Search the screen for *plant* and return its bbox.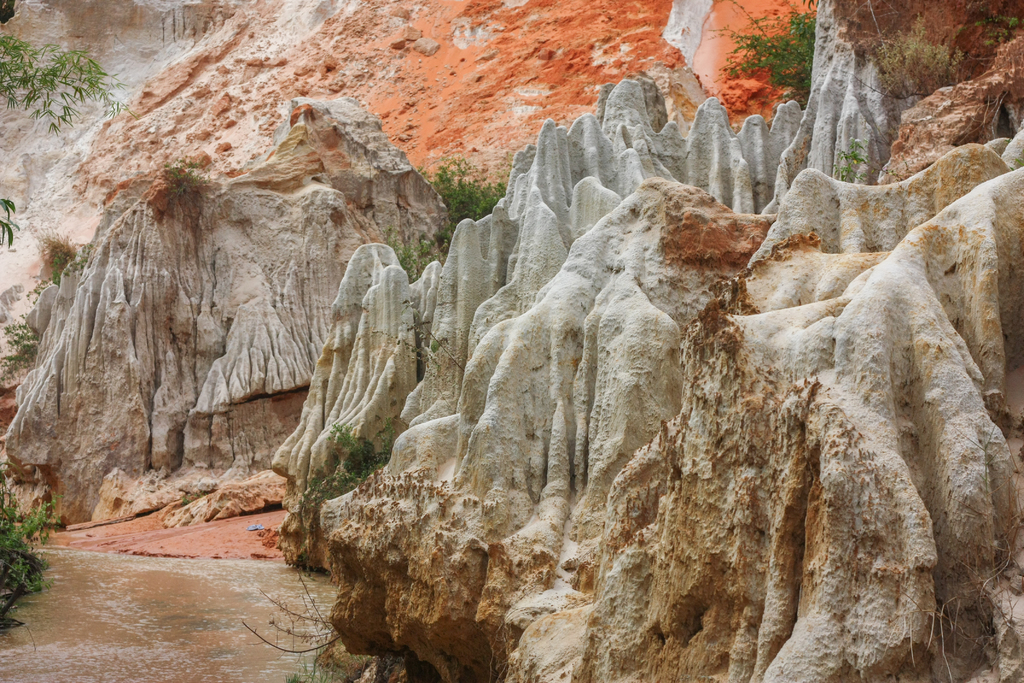
Found: bbox=[302, 416, 402, 520].
